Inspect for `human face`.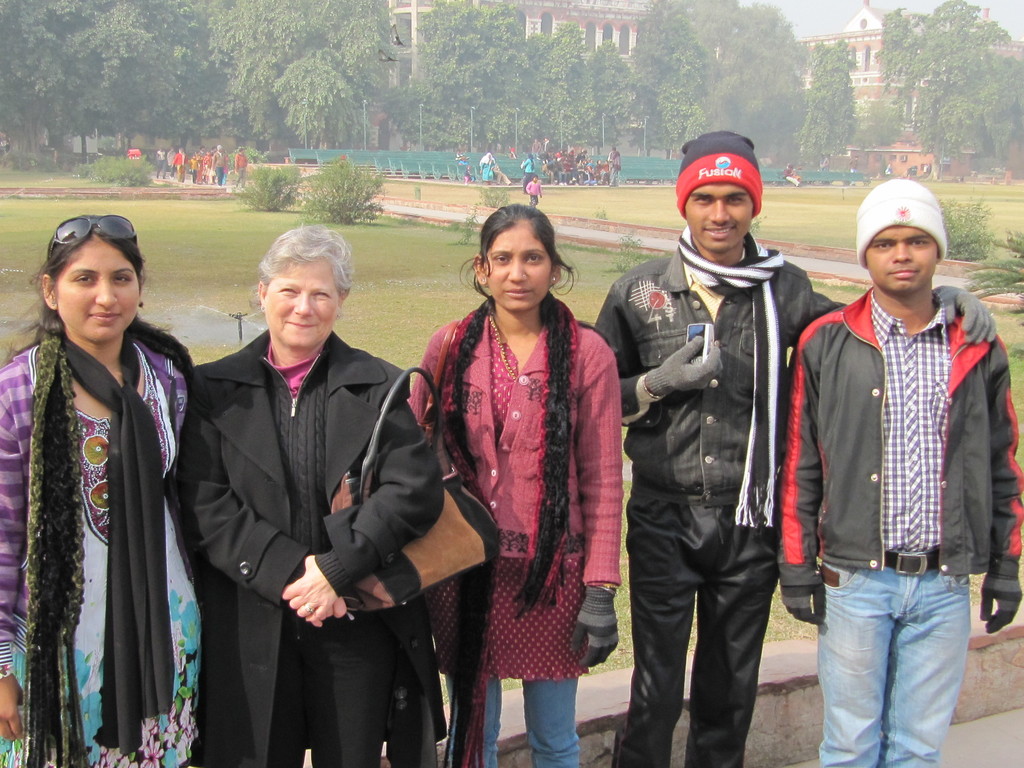
Inspection: [863,226,939,292].
